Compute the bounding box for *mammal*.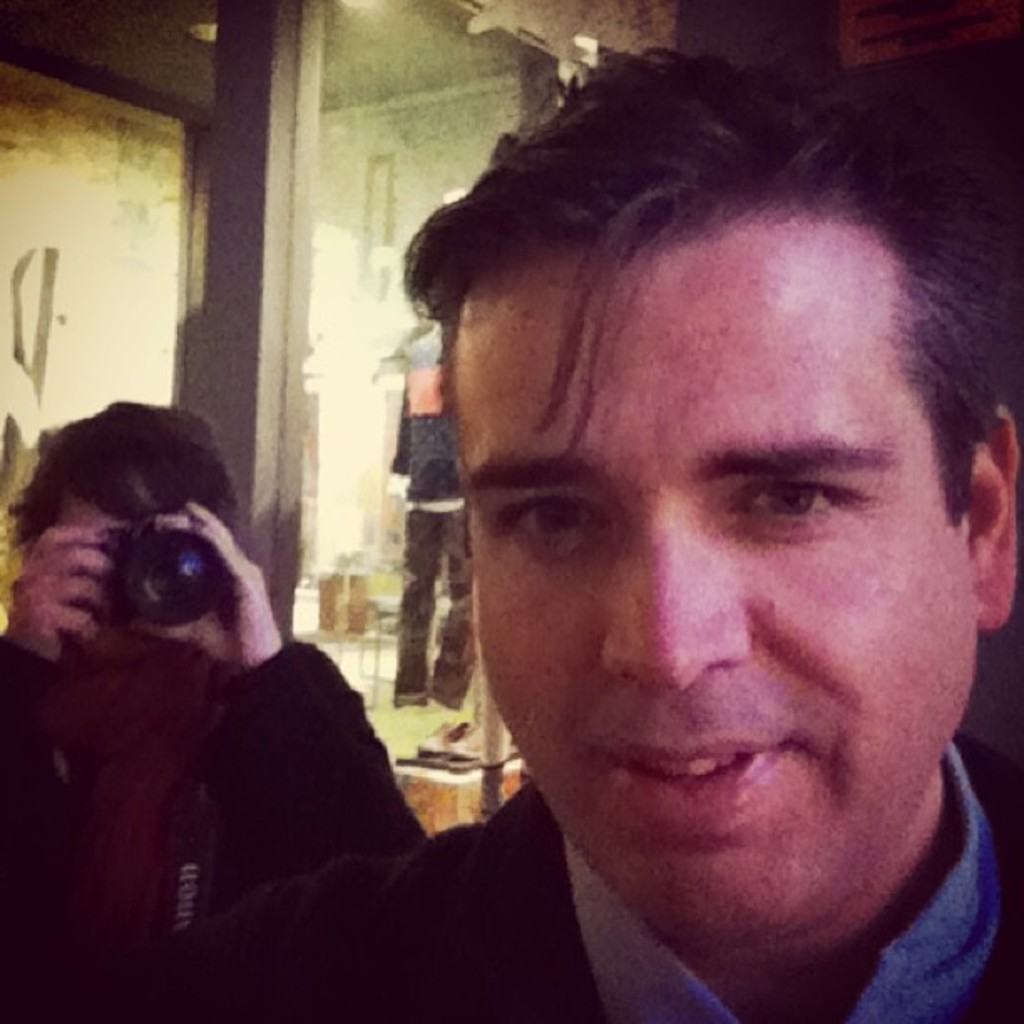
0:368:430:952.
